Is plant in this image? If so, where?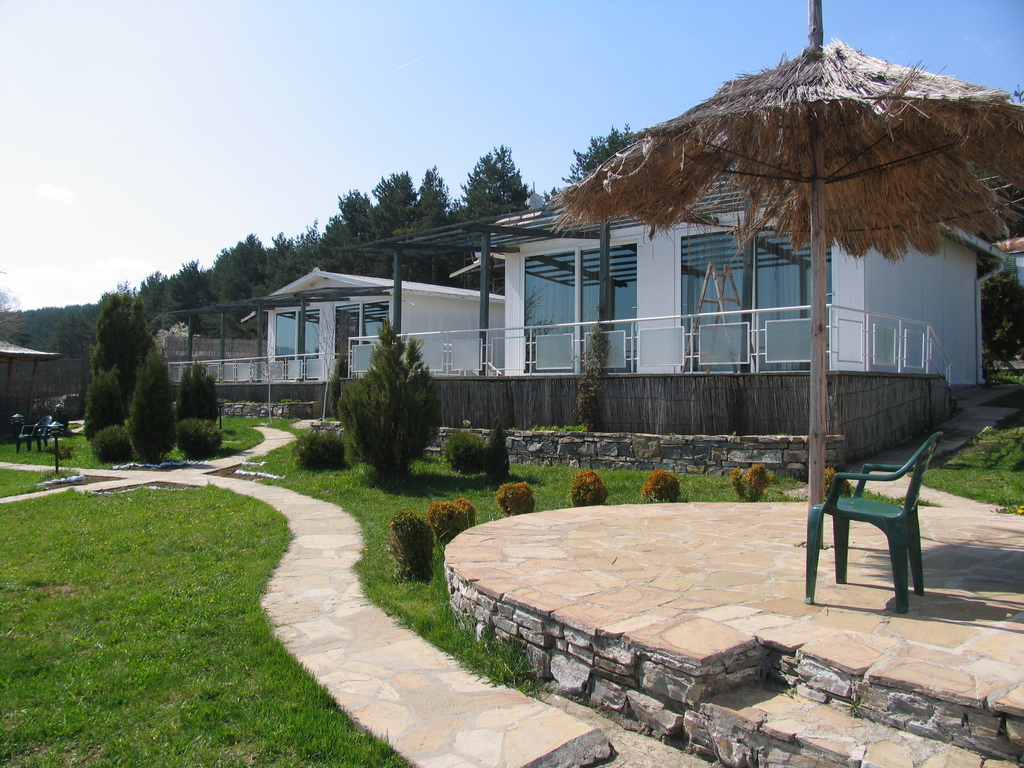
Yes, at [left=96, top=424, right=138, bottom=468].
